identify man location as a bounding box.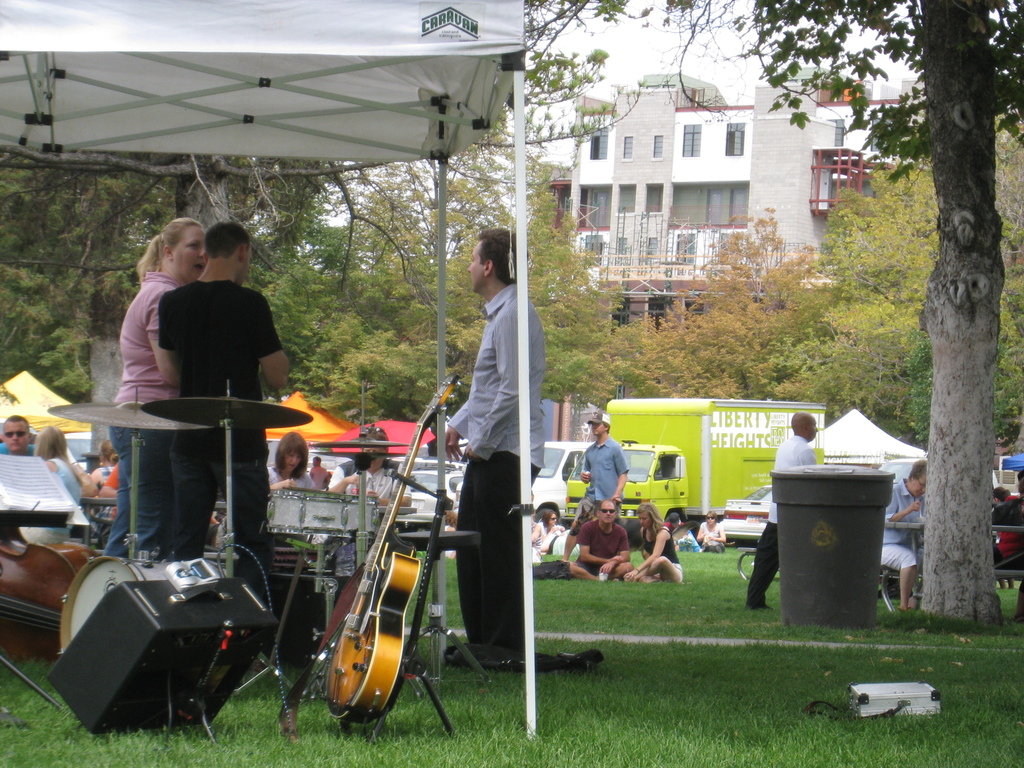
pyautogui.locateOnScreen(546, 418, 628, 575).
